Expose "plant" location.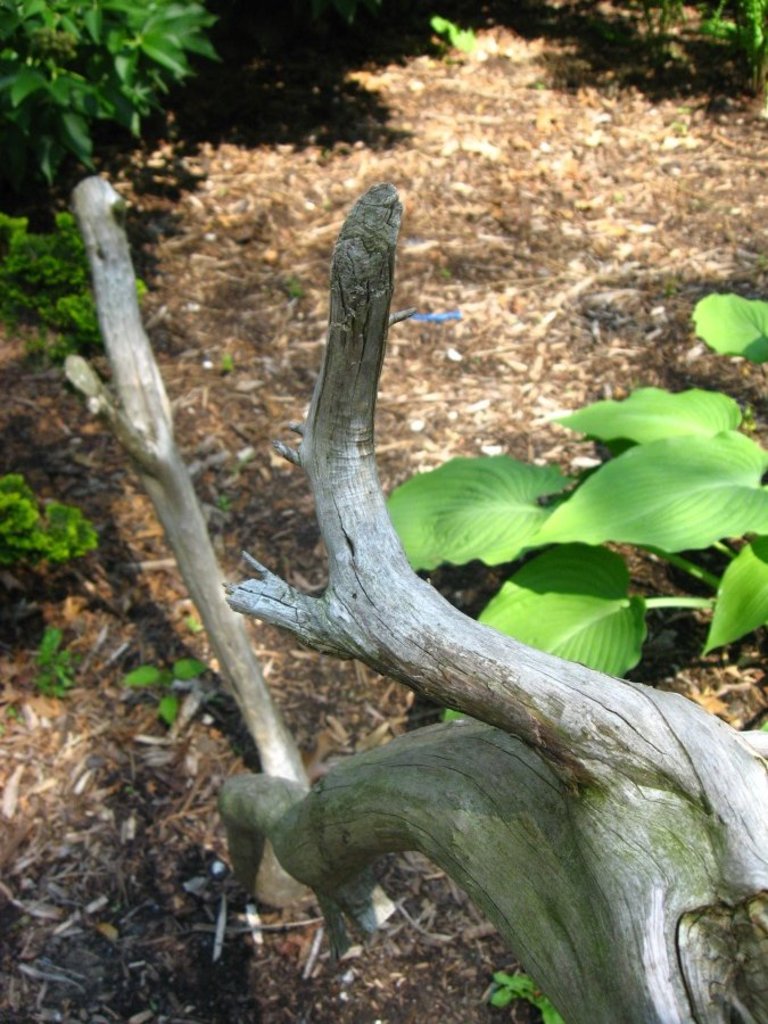
Exposed at (0, 0, 245, 325).
